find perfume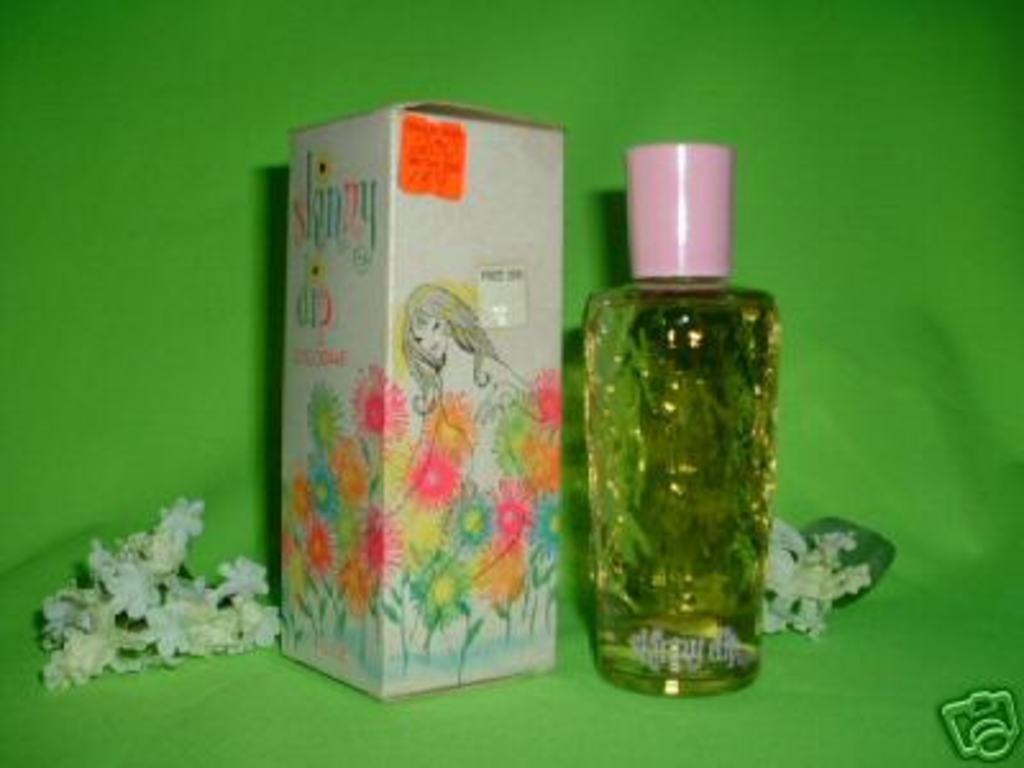
586:141:783:699
